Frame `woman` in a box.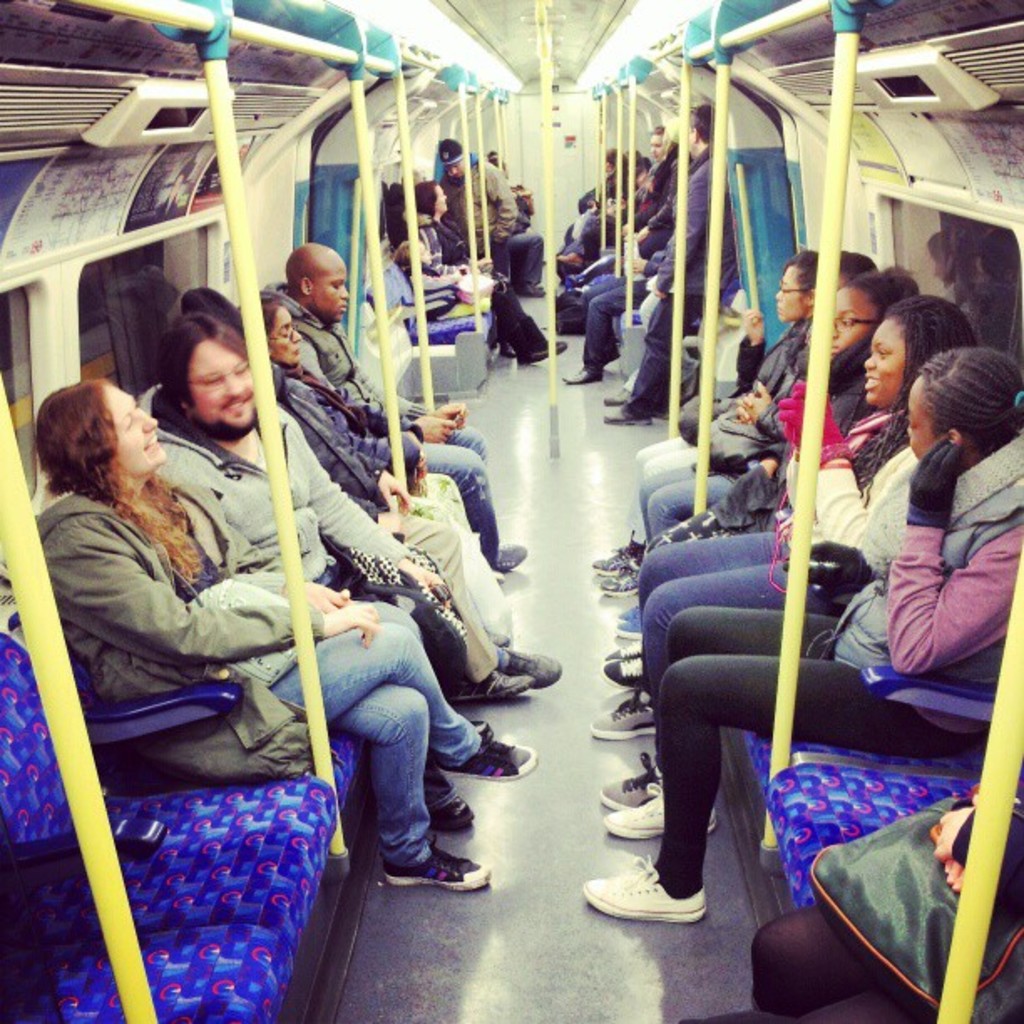
(left=596, top=300, right=969, bottom=780).
